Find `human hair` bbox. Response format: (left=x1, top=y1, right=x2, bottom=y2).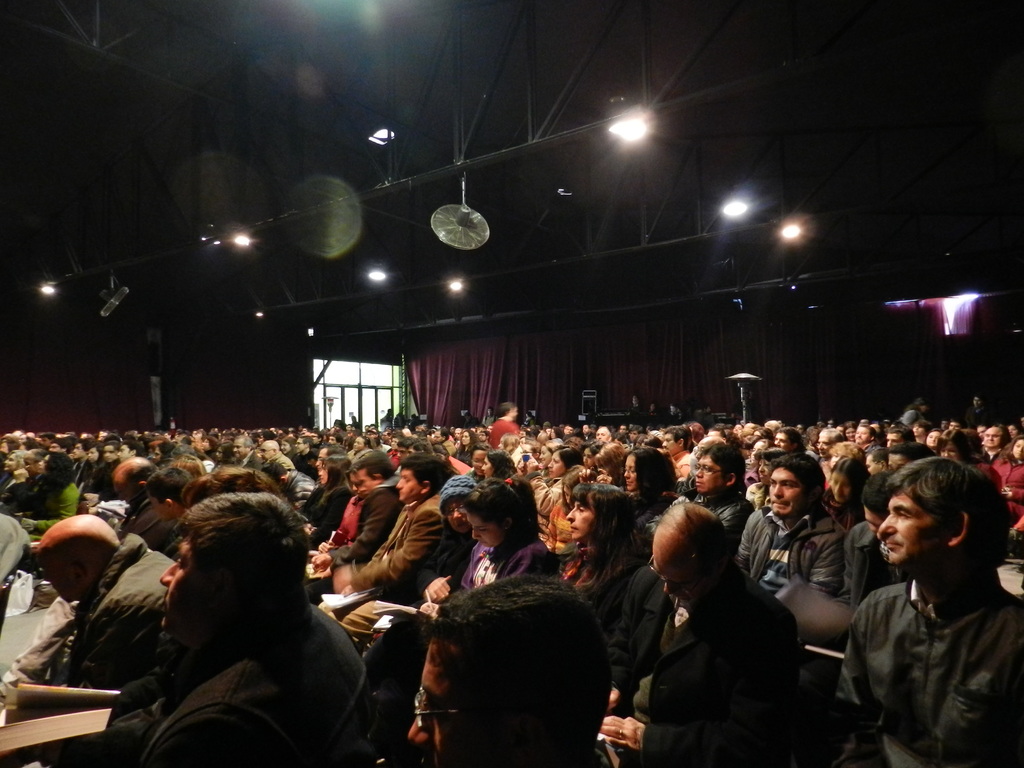
(left=420, top=574, right=615, bottom=767).
